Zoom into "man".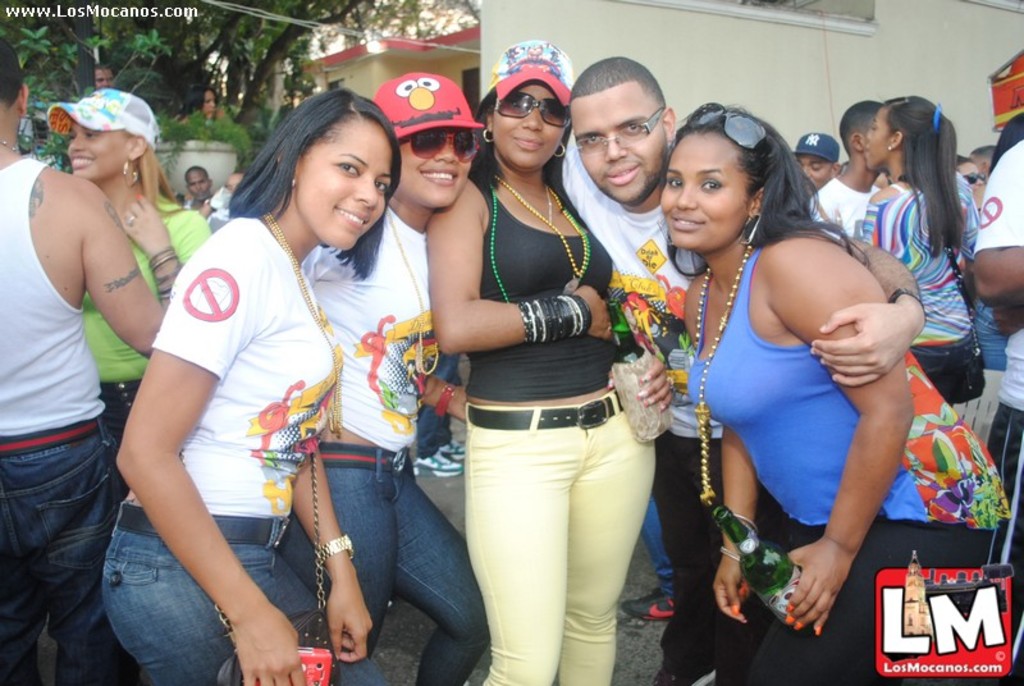
Zoom target: left=210, top=172, right=244, bottom=241.
